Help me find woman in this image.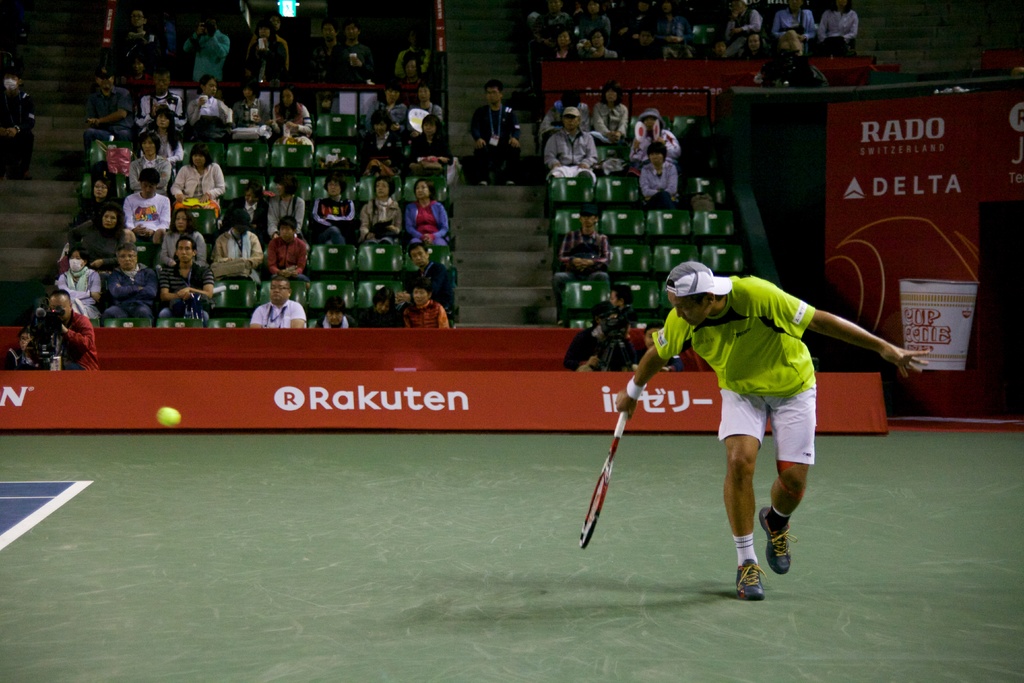
Found it: <bbox>399, 278, 460, 329</bbox>.
